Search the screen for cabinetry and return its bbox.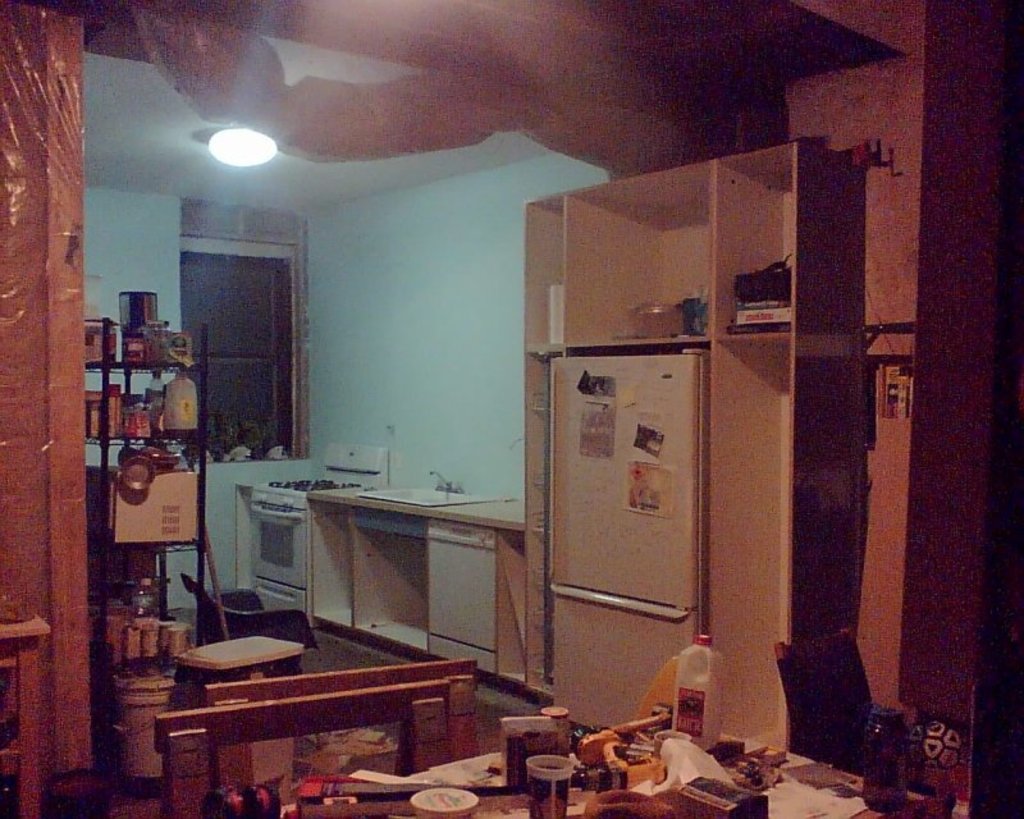
Found: x1=421 y1=518 x2=515 y2=687.
